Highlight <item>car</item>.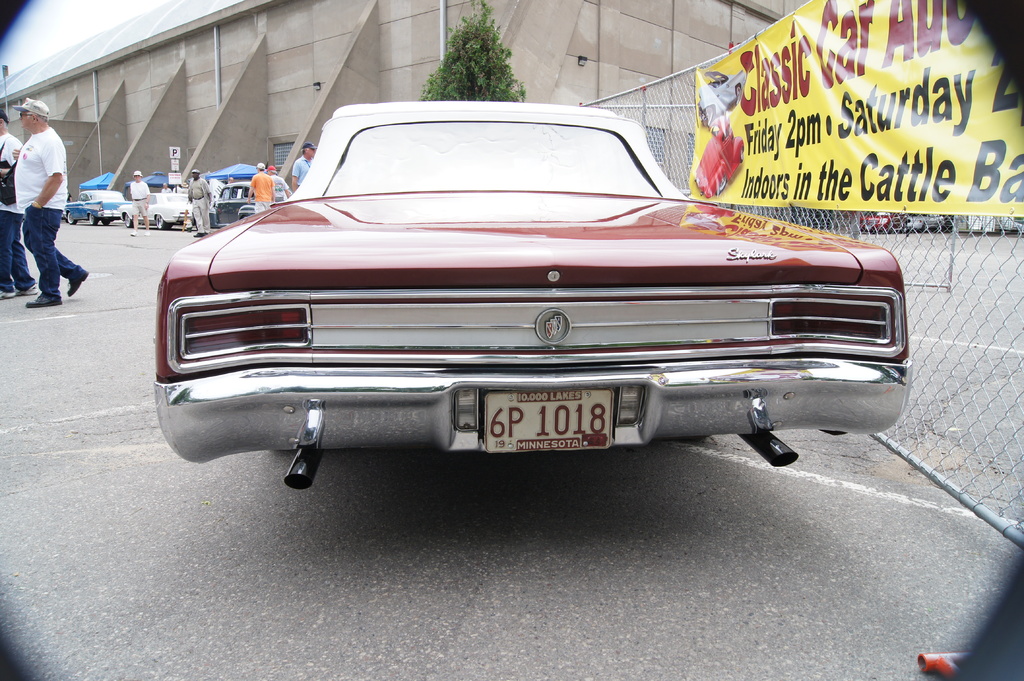
Highlighted region: crop(148, 100, 919, 485).
